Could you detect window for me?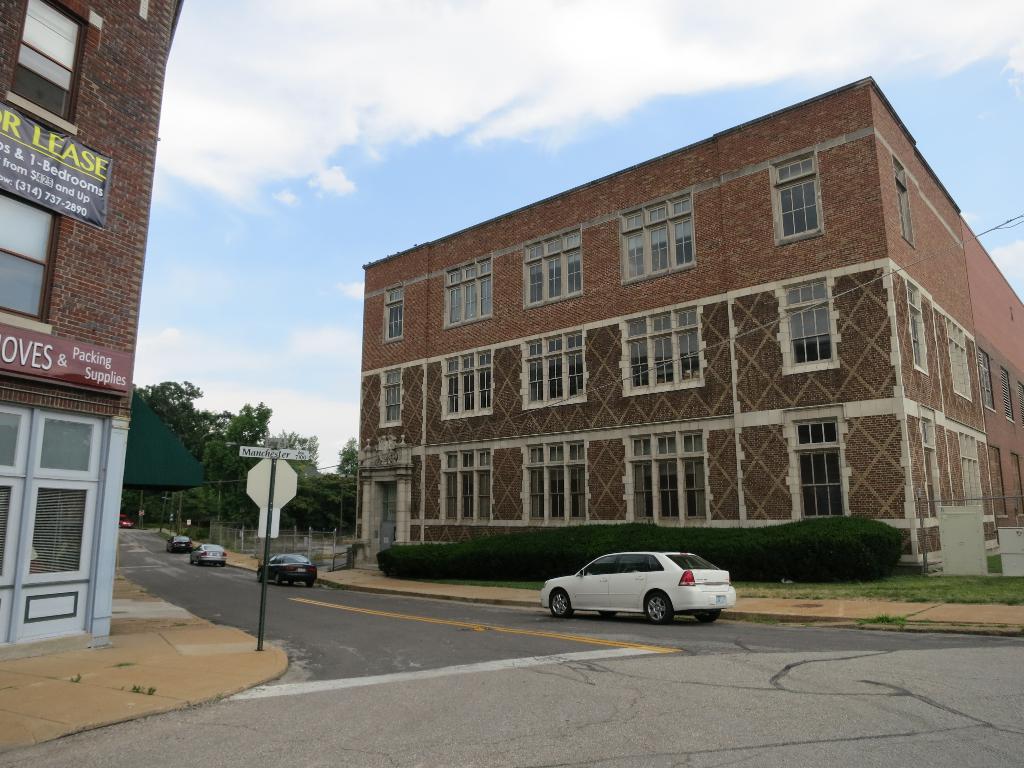
Detection result: bbox=(782, 404, 854, 519).
